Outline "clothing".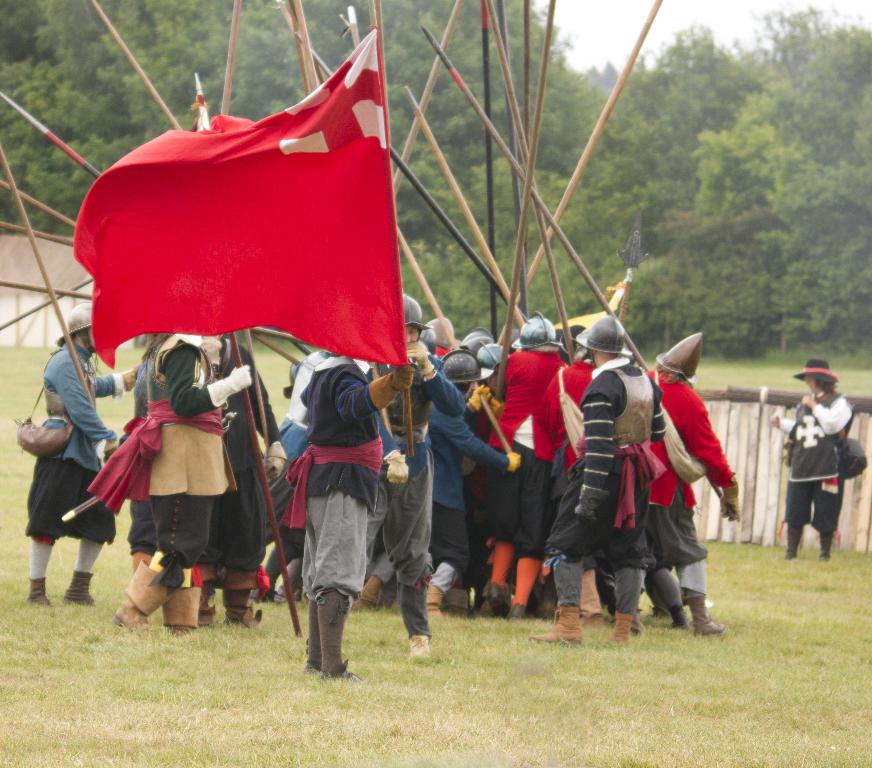
Outline: 789 386 849 543.
